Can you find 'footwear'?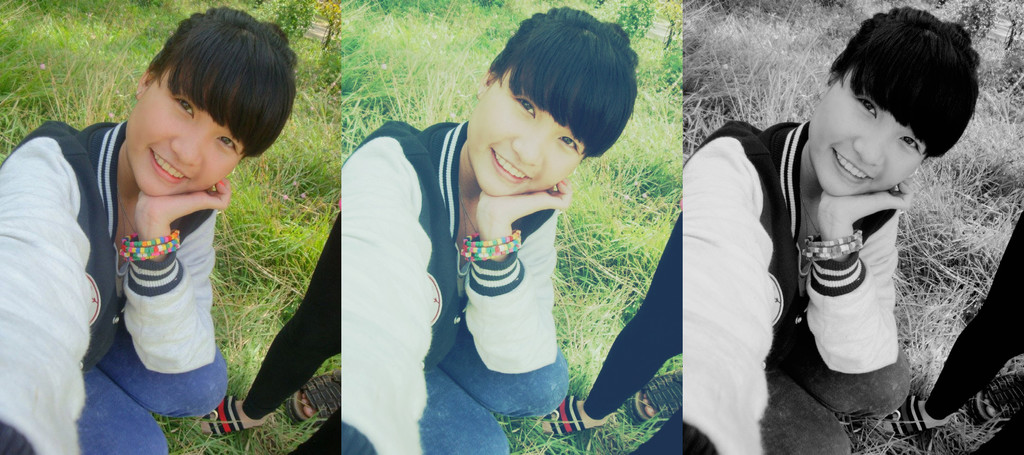
Yes, bounding box: <region>873, 395, 955, 445</region>.
